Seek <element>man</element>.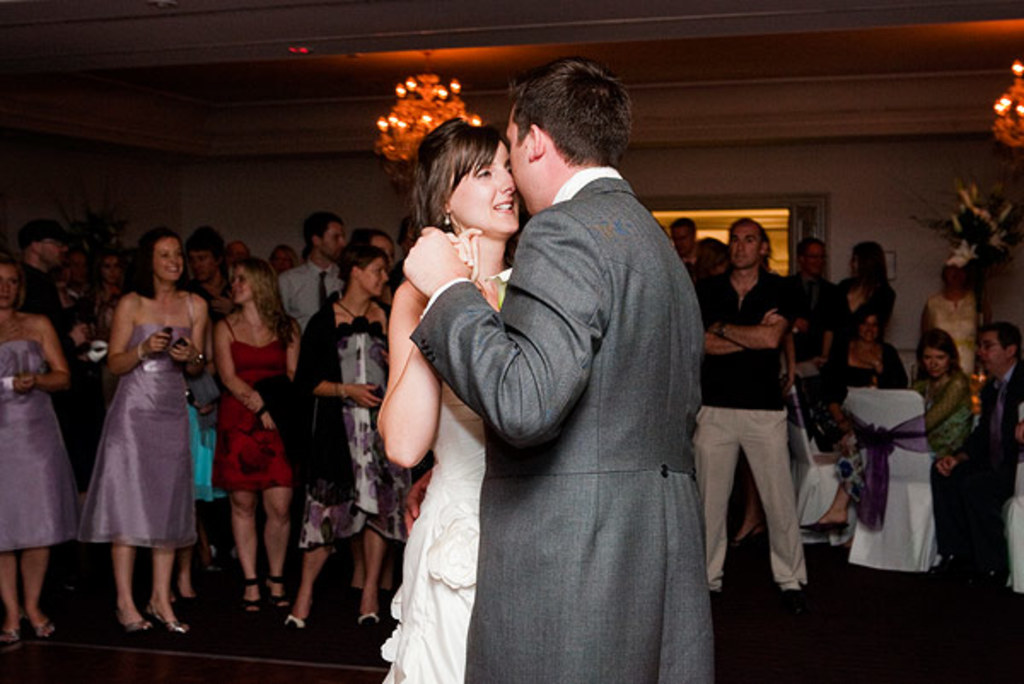
box(667, 213, 700, 261).
